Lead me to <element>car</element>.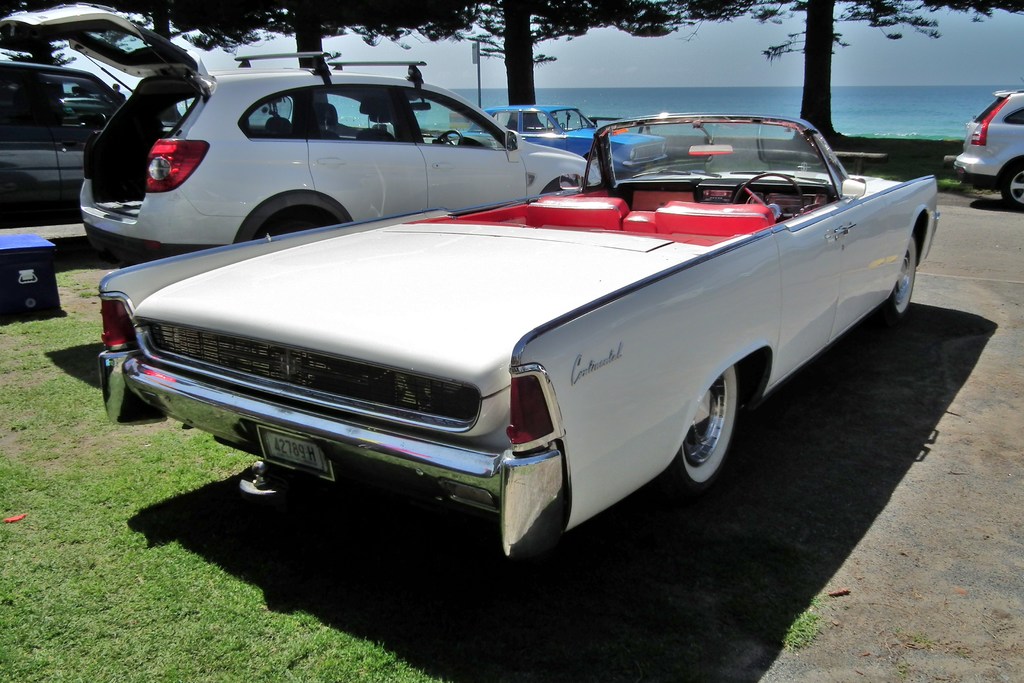
Lead to select_region(0, 68, 178, 212).
